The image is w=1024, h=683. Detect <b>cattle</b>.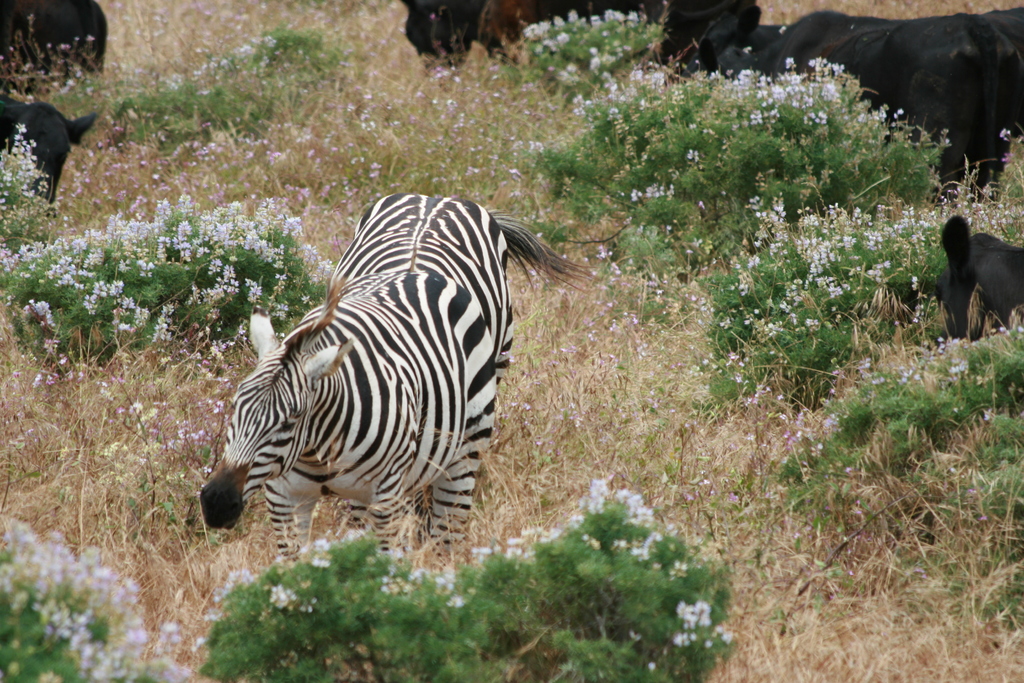
Detection: bbox=(199, 199, 607, 566).
